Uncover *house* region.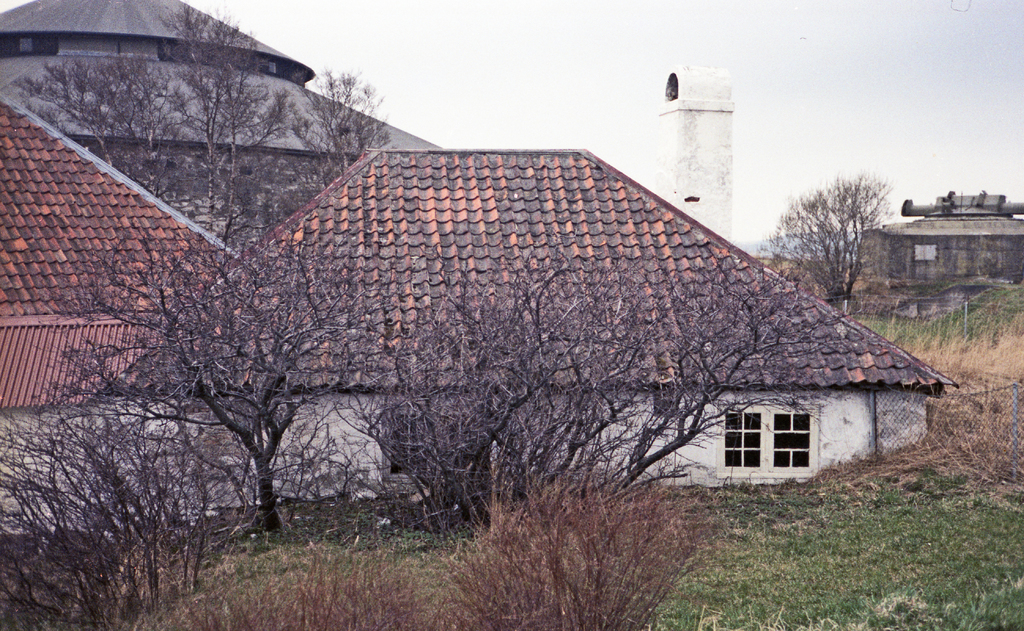
Uncovered: (x1=6, y1=102, x2=956, y2=512).
